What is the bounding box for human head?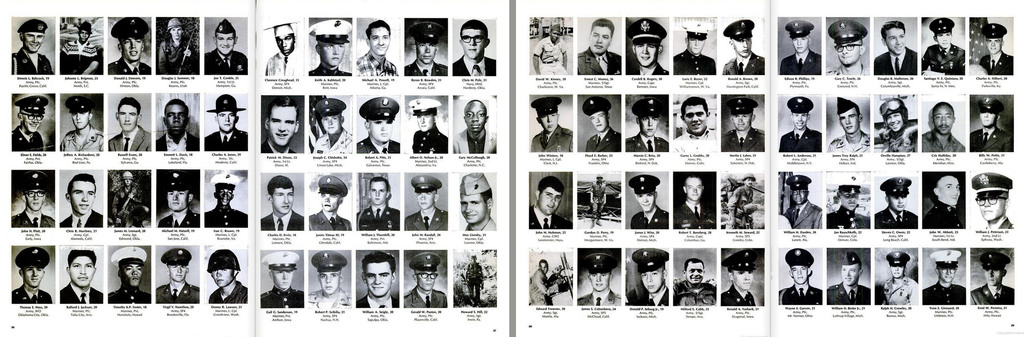
pyautogui.locateOnScreen(165, 16, 182, 39).
